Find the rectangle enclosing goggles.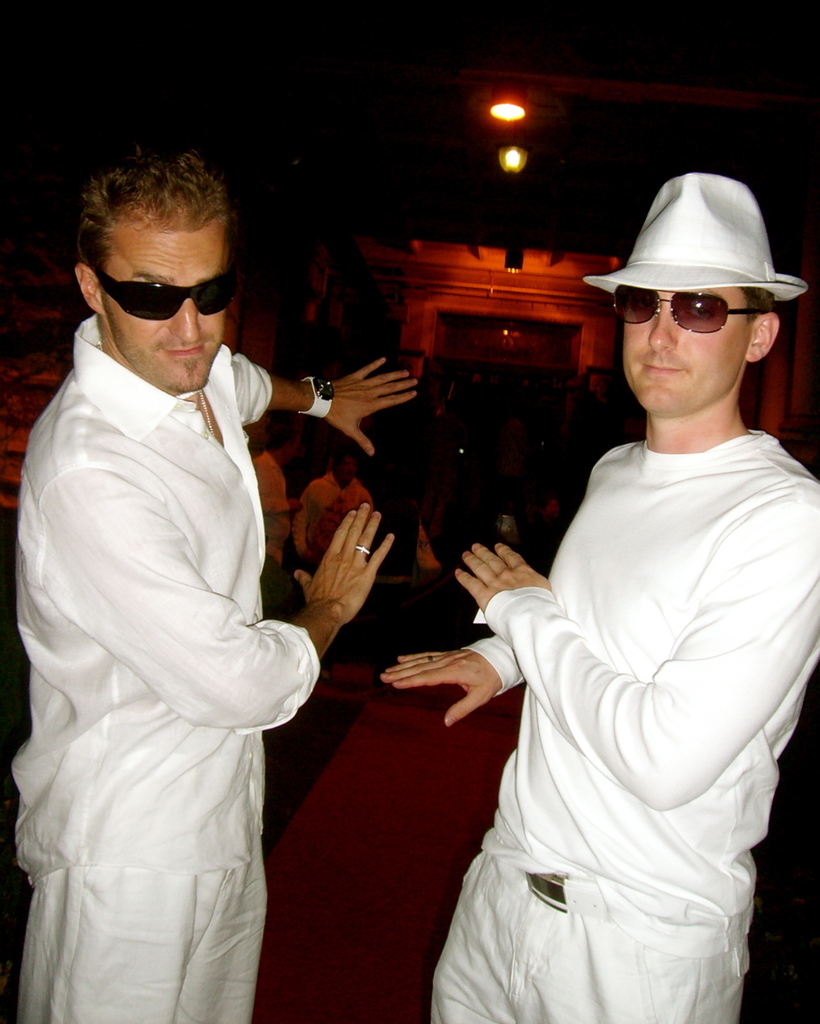
x1=84, y1=248, x2=242, y2=321.
